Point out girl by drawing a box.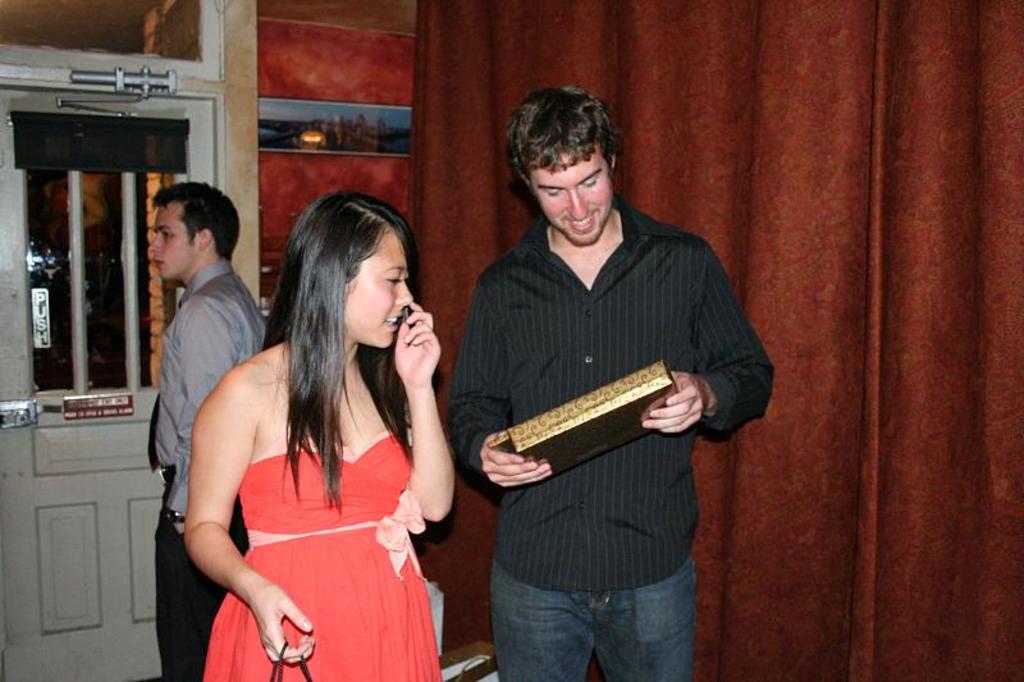
rect(180, 192, 453, 681).
